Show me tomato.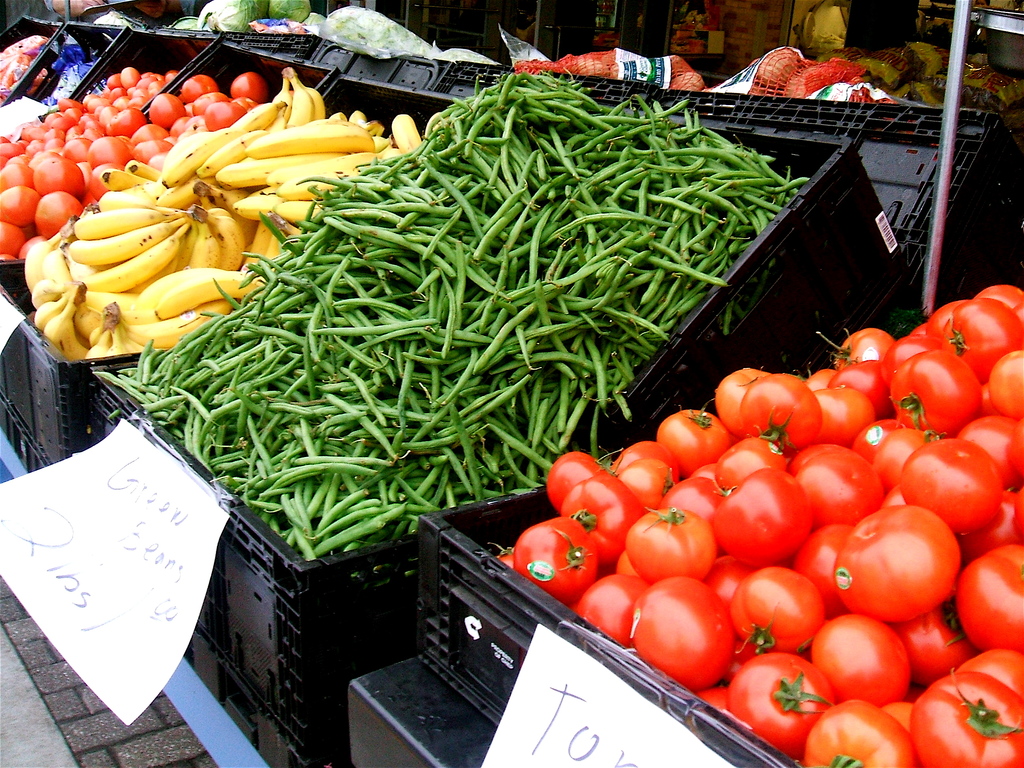
tomato is here: 643/582/741/682.
